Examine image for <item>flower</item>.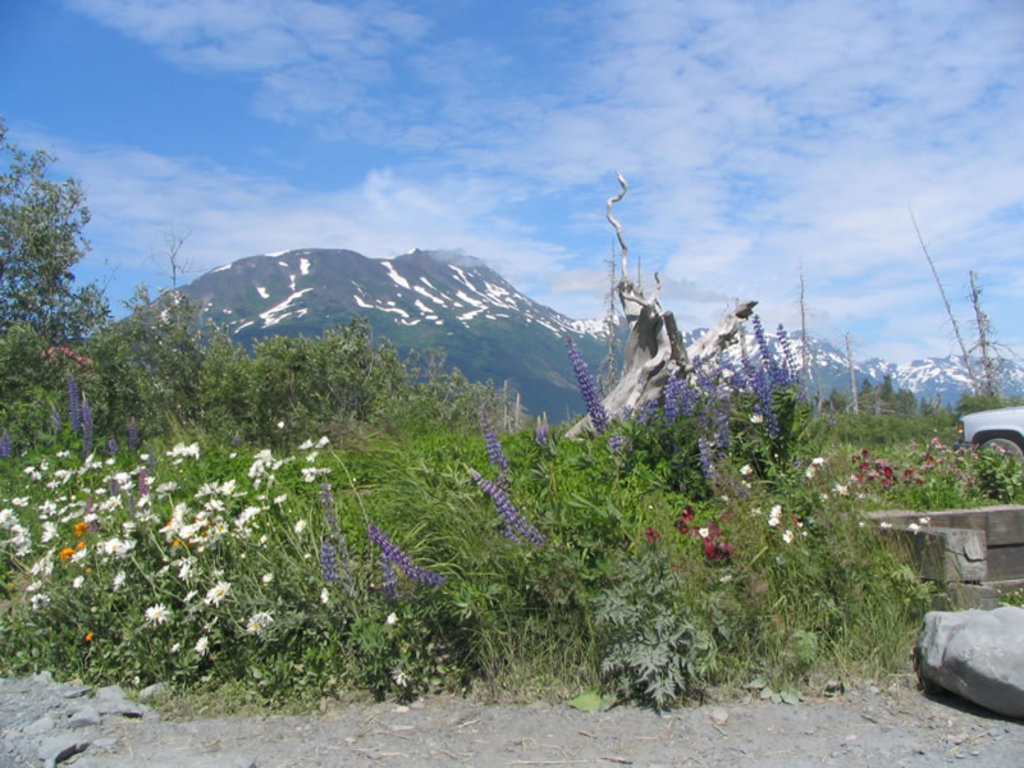
Examination result: bbox=(881, 517, 893, 530).
